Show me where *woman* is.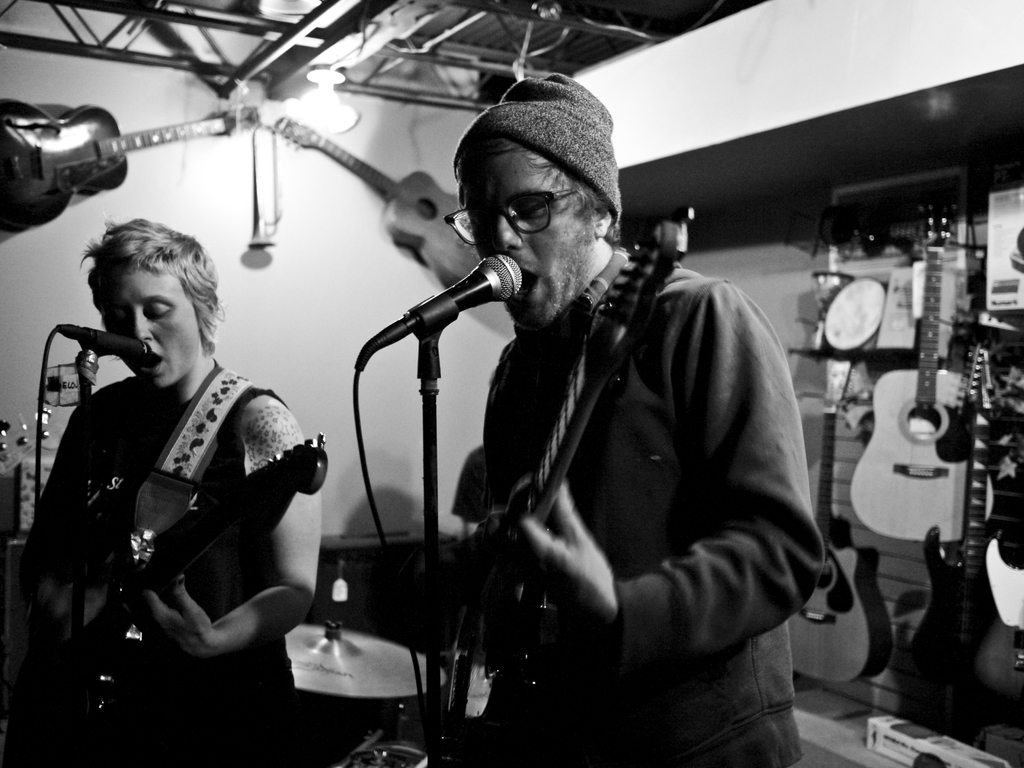
*woman* is at <region>28, 194, 319, 735</region>.
